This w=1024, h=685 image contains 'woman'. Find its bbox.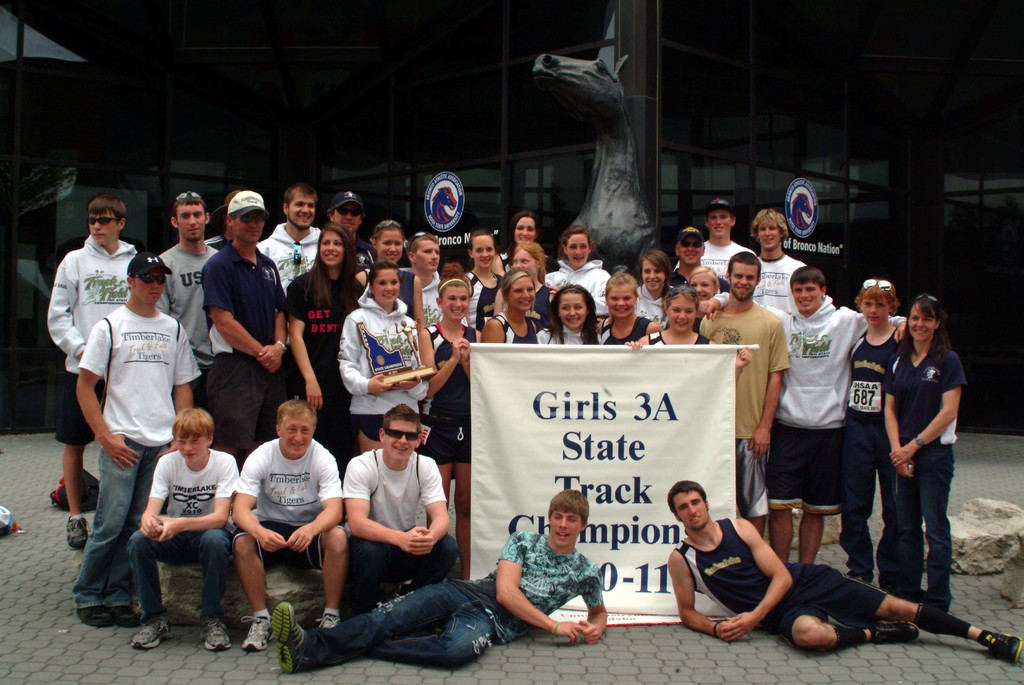
[x1=477, y1=269, x2=541, y2=345].
